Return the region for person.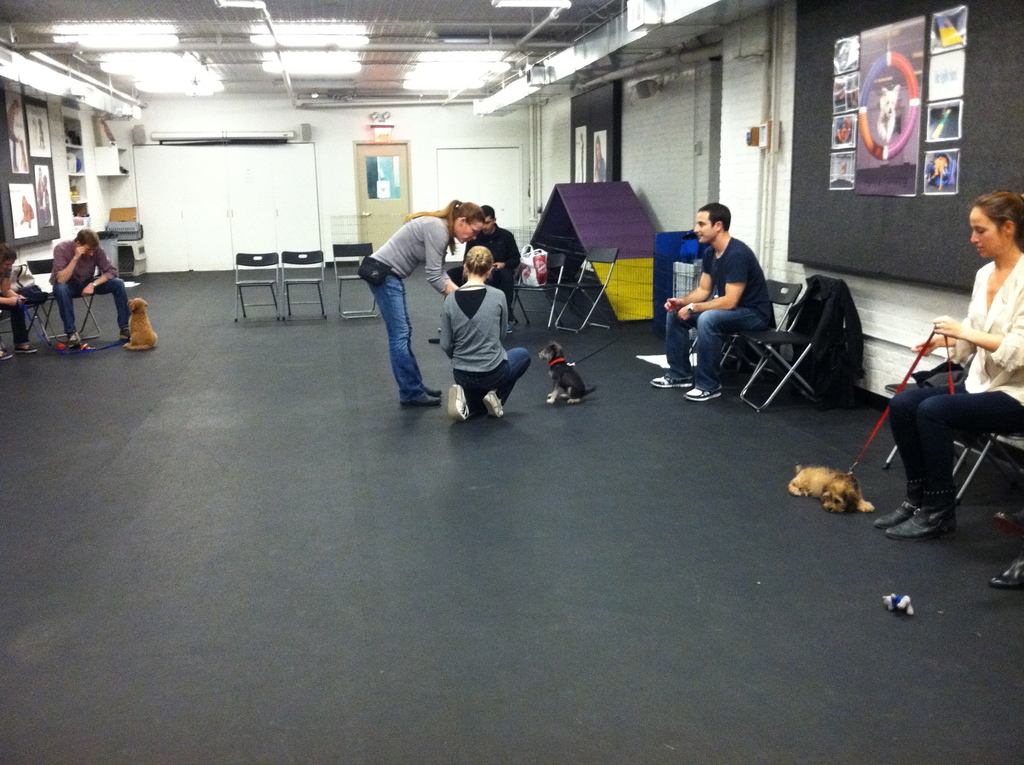
box=[680, 196, 795, 398].
